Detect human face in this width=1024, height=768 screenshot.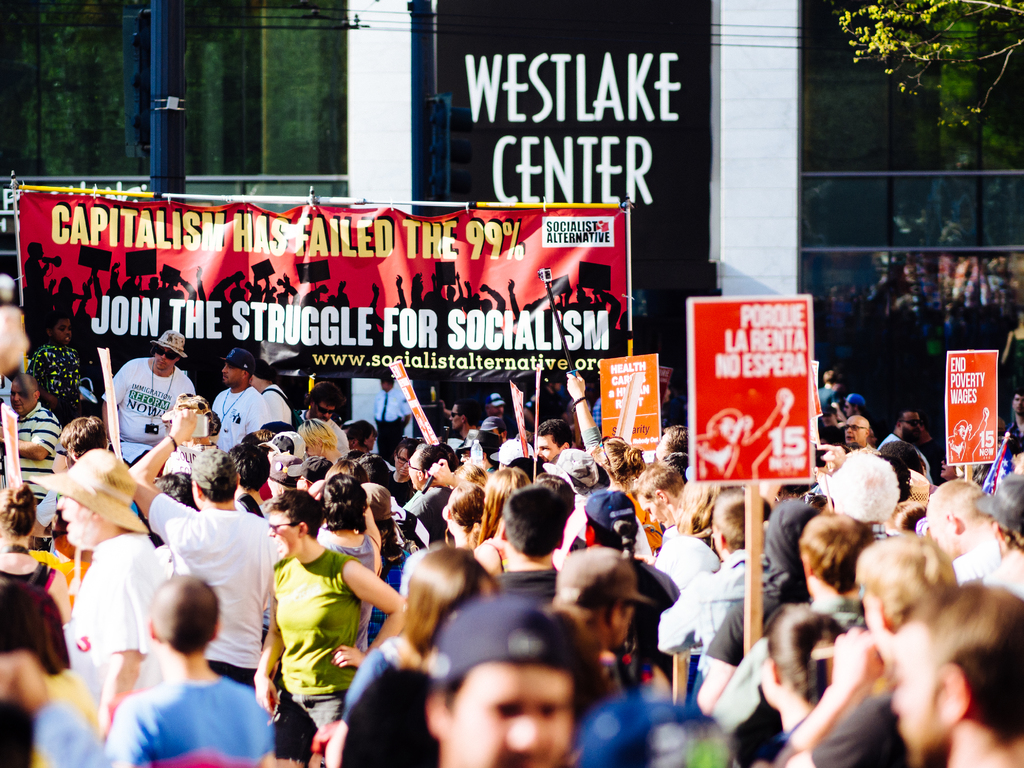
Detection: (394,446,410,478).
